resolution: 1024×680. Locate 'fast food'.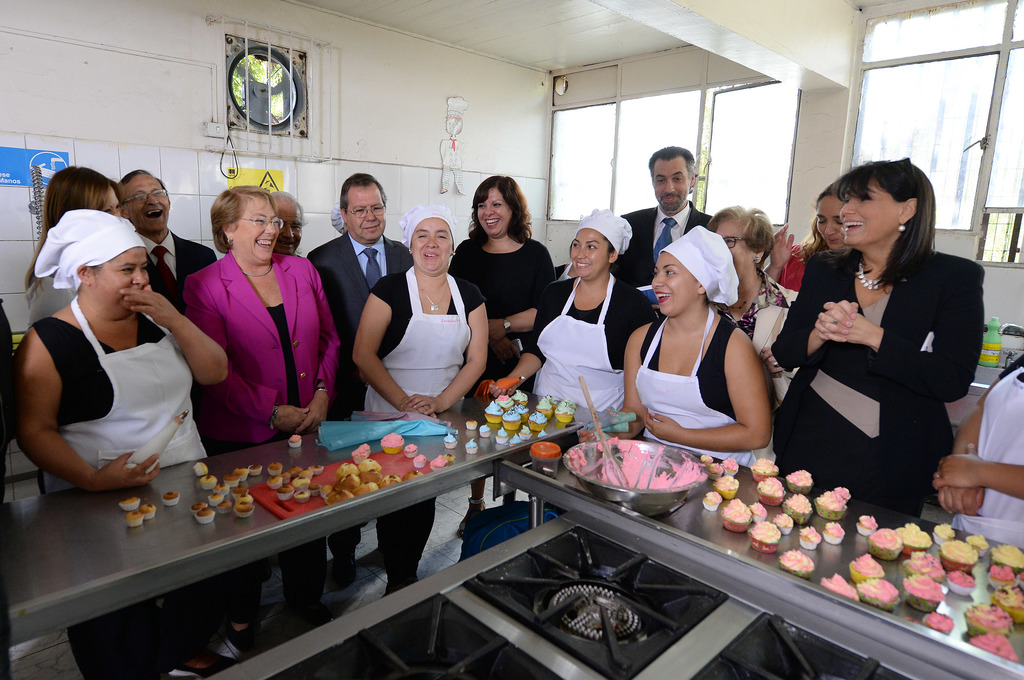
pyautogui.locateOnScreen(897, 545, 948, 582).
